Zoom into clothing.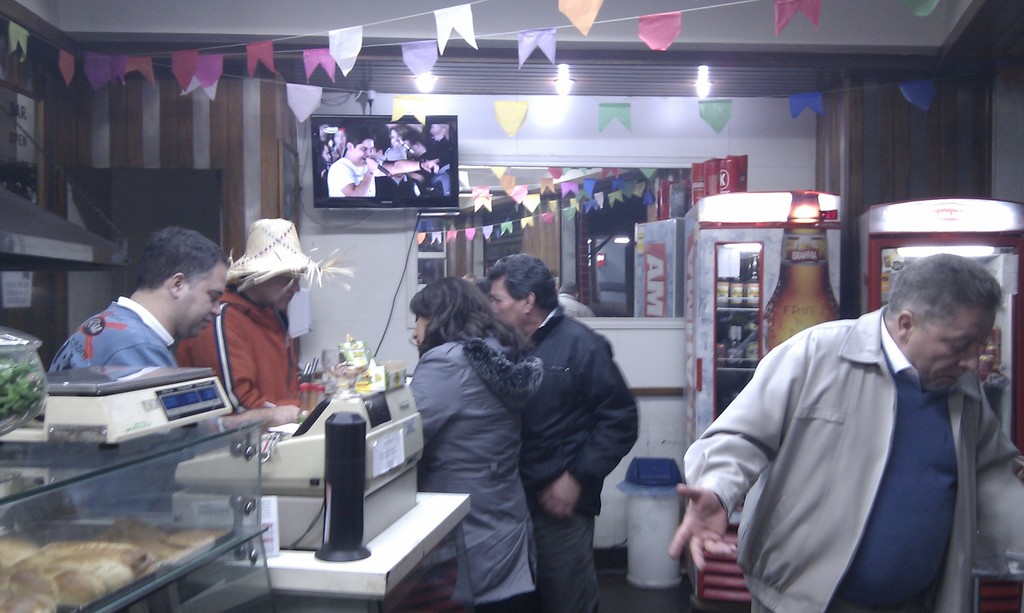
Zoom target: 174 289 300 402.
